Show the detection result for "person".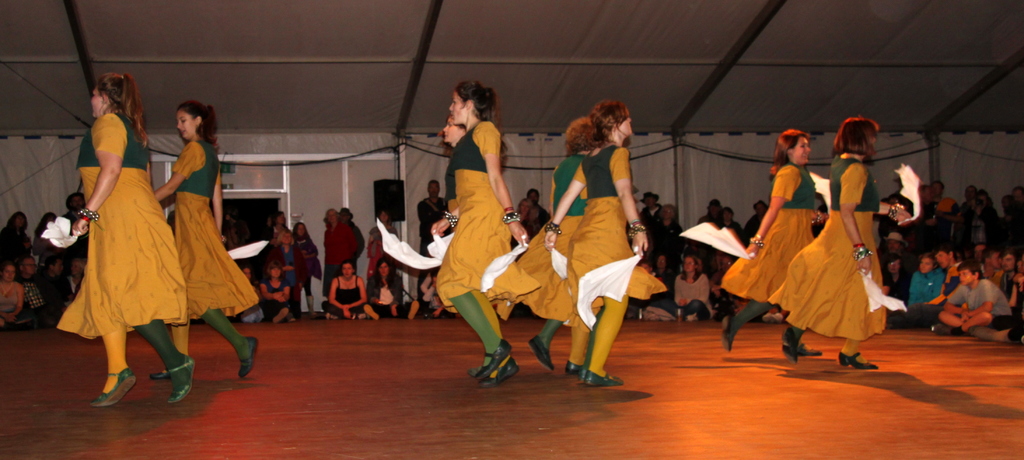
<region>931, 256, 1010, 349</region>.
